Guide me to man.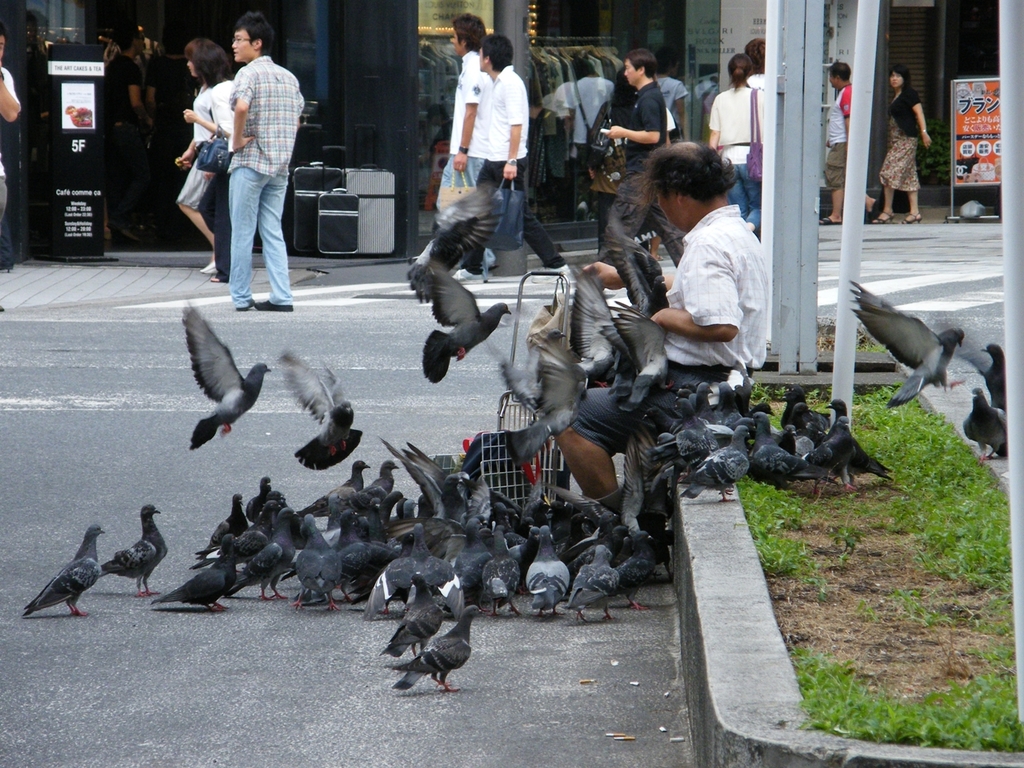
Guidance: 599:47:686:263.
